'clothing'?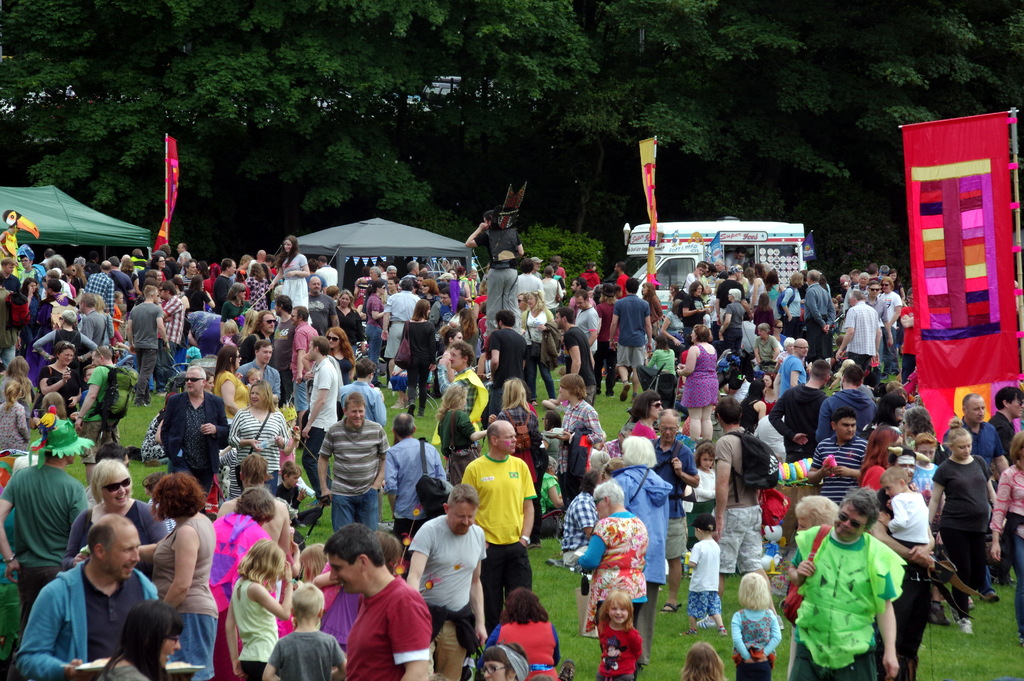
bbox=[494, 619, 559, 680]
